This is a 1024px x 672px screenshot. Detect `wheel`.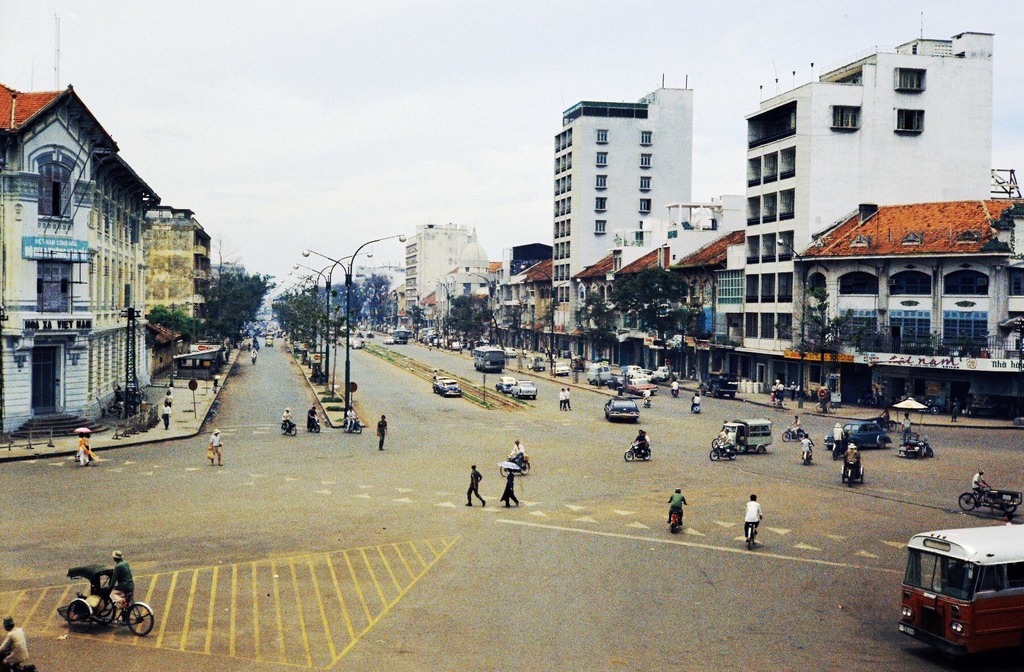
locate(124, 602, 159, 636).
